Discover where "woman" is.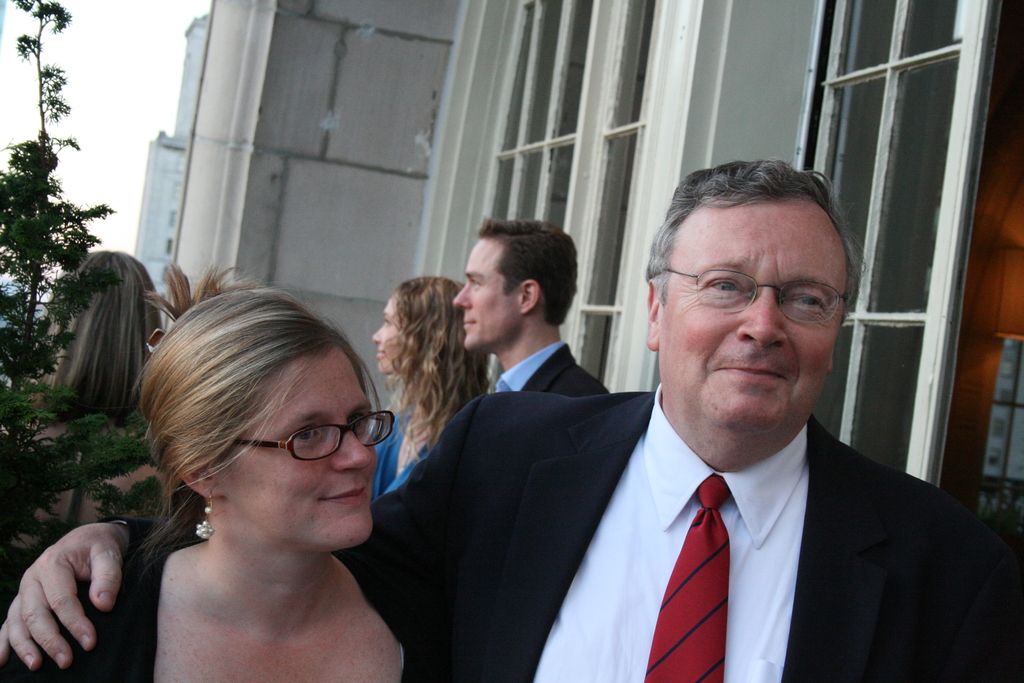
Discovered at pyautogui.locateOnScreen(368, 273, 494, 506).
